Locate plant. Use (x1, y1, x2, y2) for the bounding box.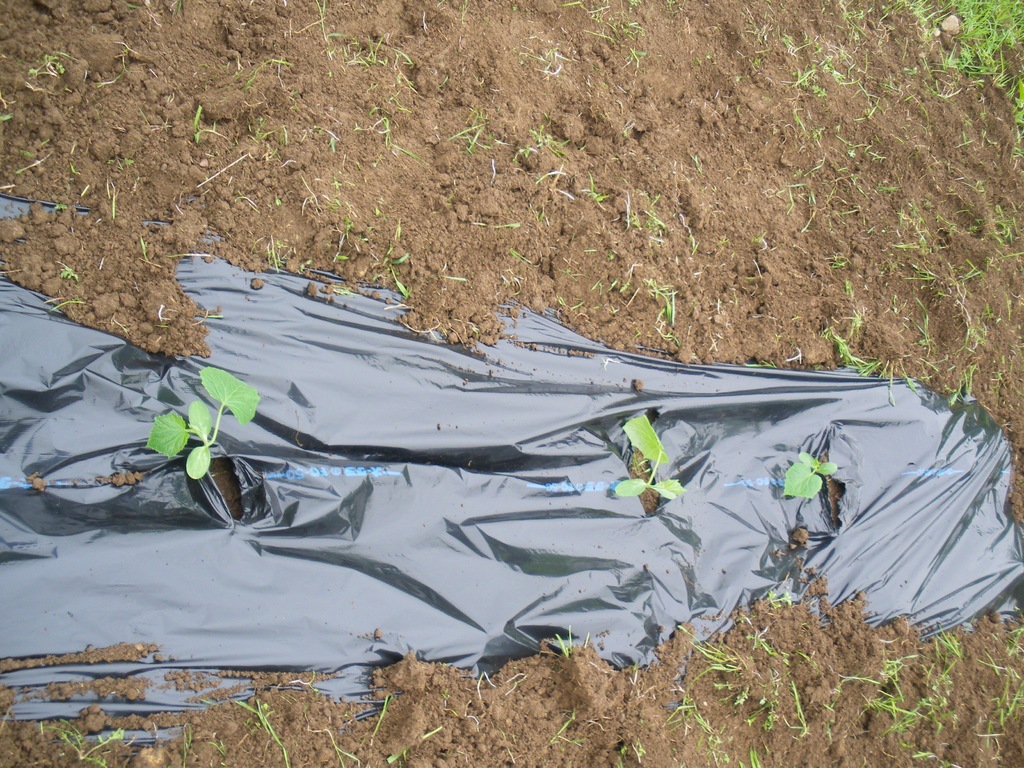
(231, 703, 300, 767).
